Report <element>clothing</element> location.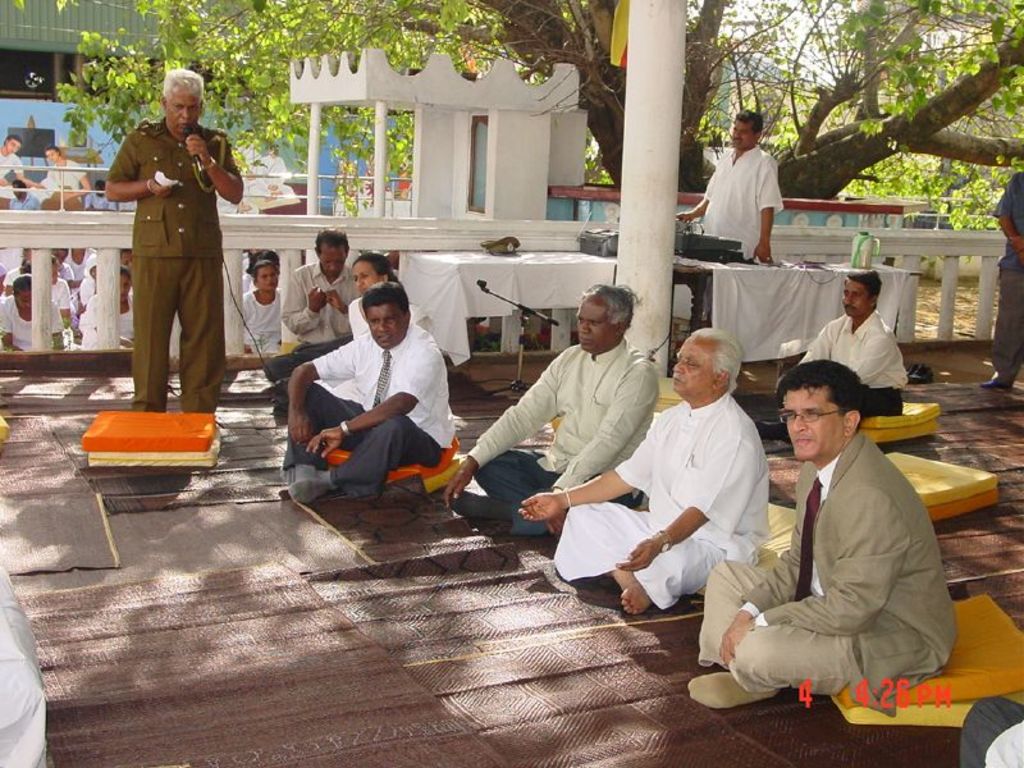
Report: region(682, 138, 786, 266).
